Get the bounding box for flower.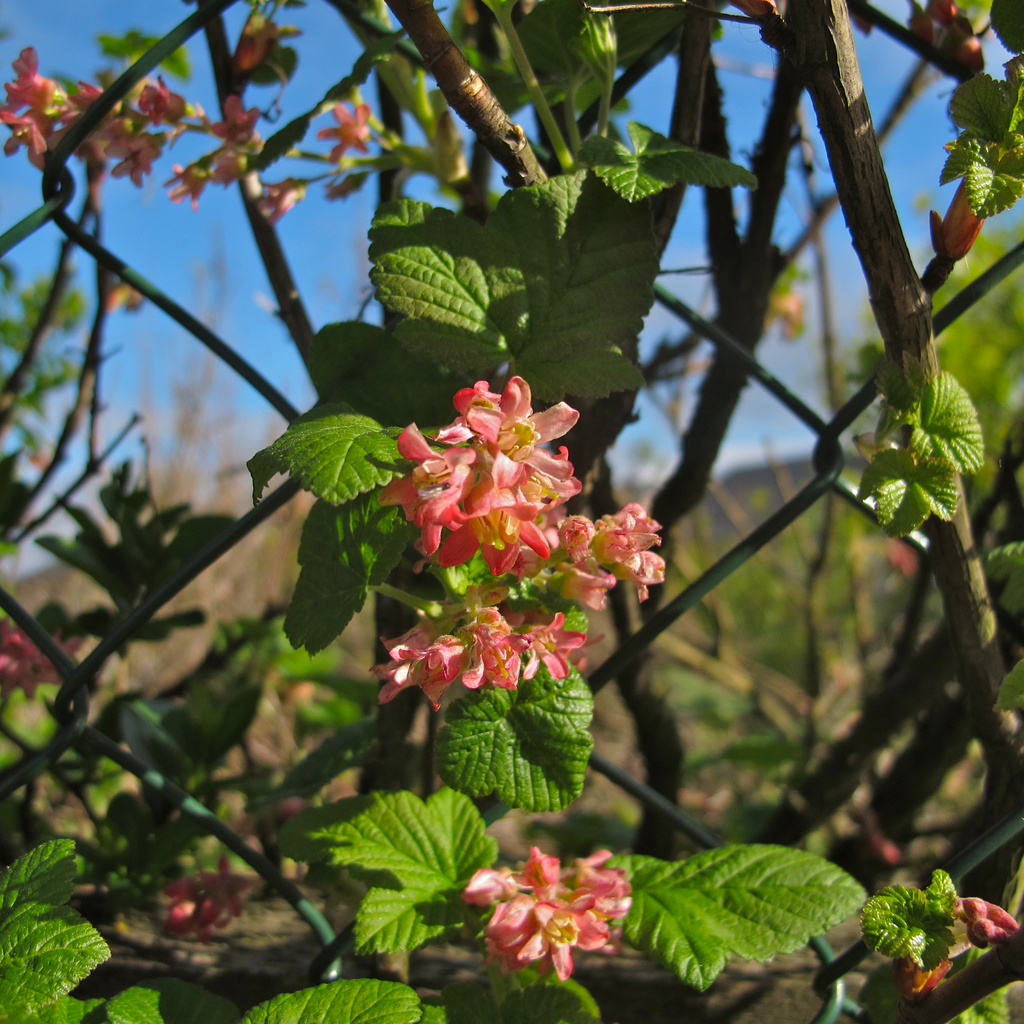
[0, 607, 85, 698].
